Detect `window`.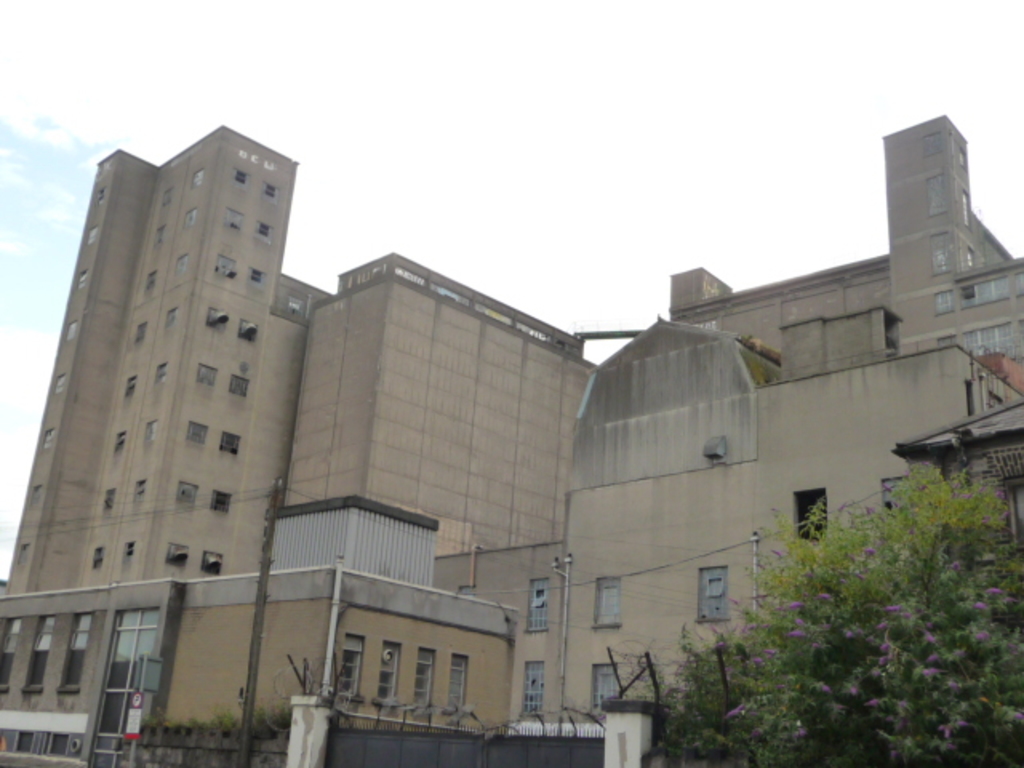
Detected at l=64, t=315, r=77, b=338.
